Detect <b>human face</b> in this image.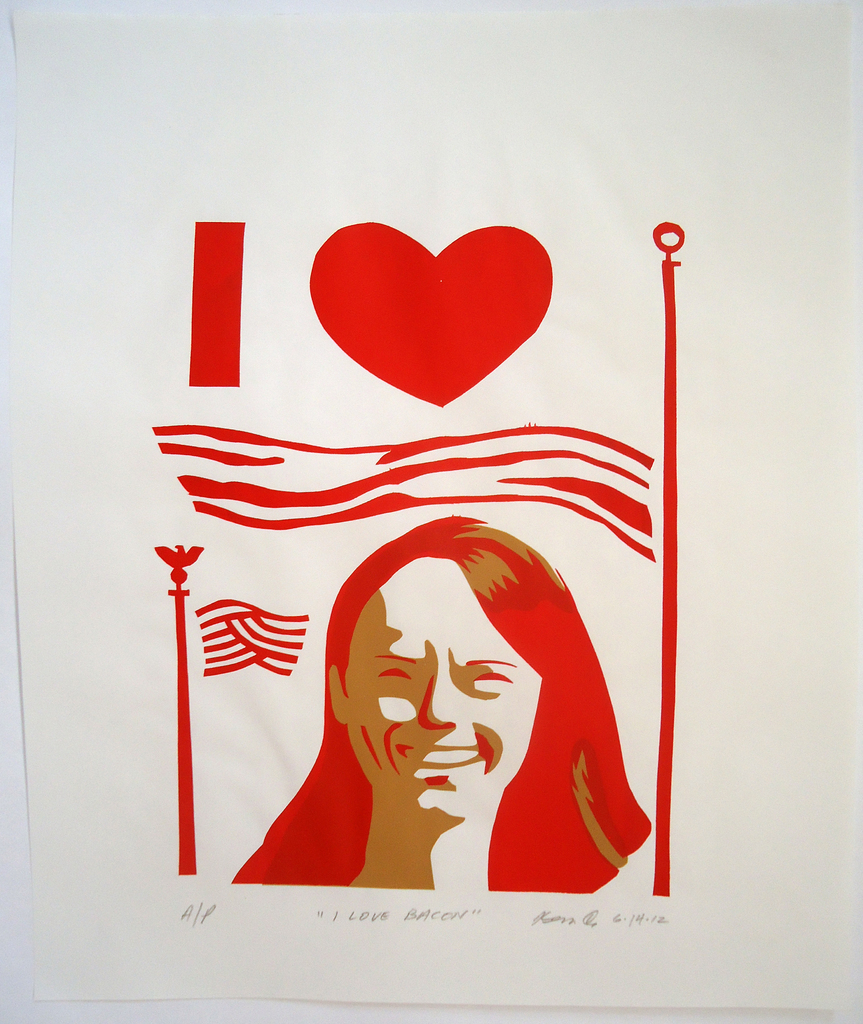
Detection: x1=341, y1=555, x2=532, y2=817.
